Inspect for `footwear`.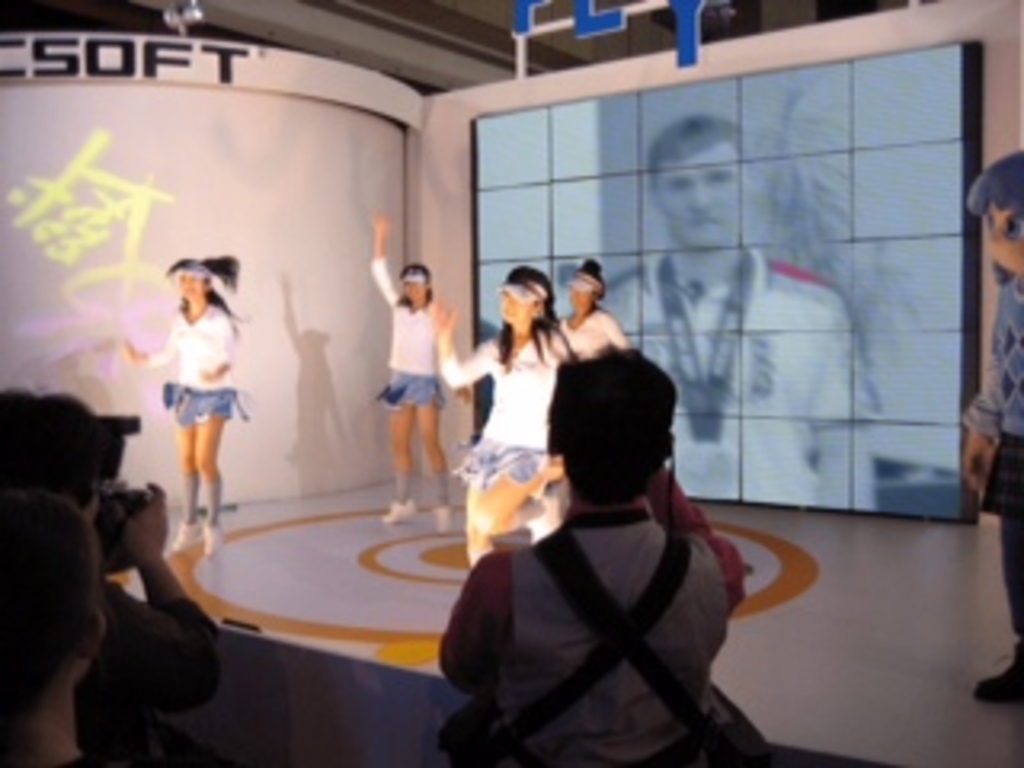
Inspection: 432, 509, 448, 534.
